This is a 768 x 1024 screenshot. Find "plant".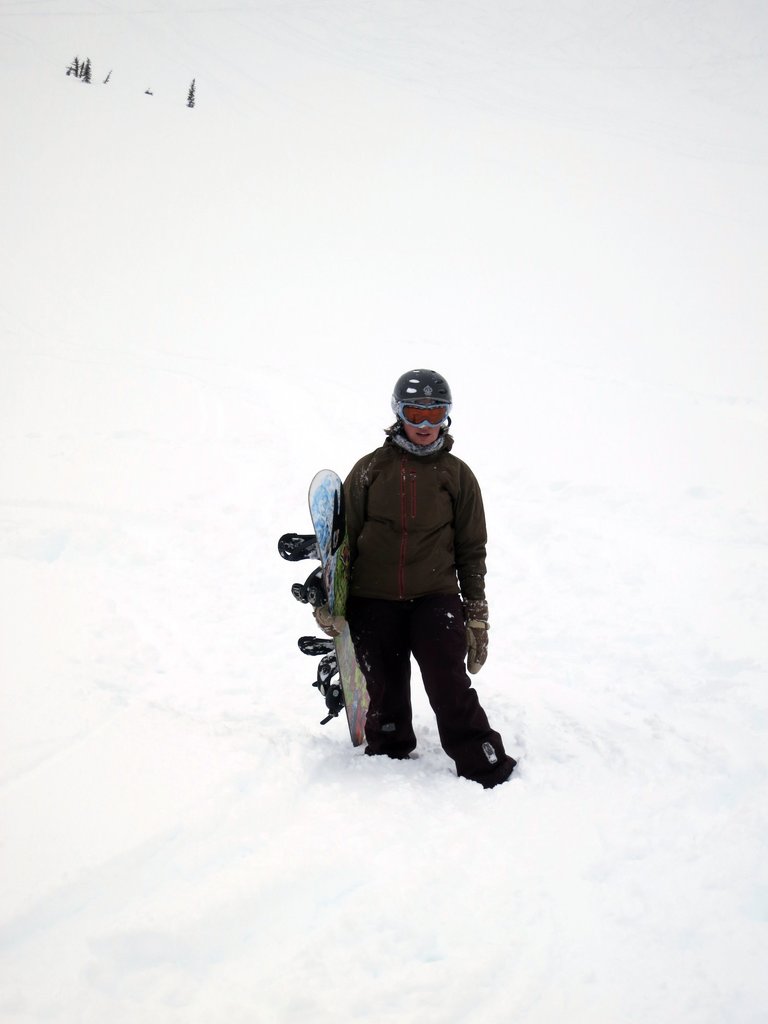
Bounding box: box(145, 89, 151, 95).
